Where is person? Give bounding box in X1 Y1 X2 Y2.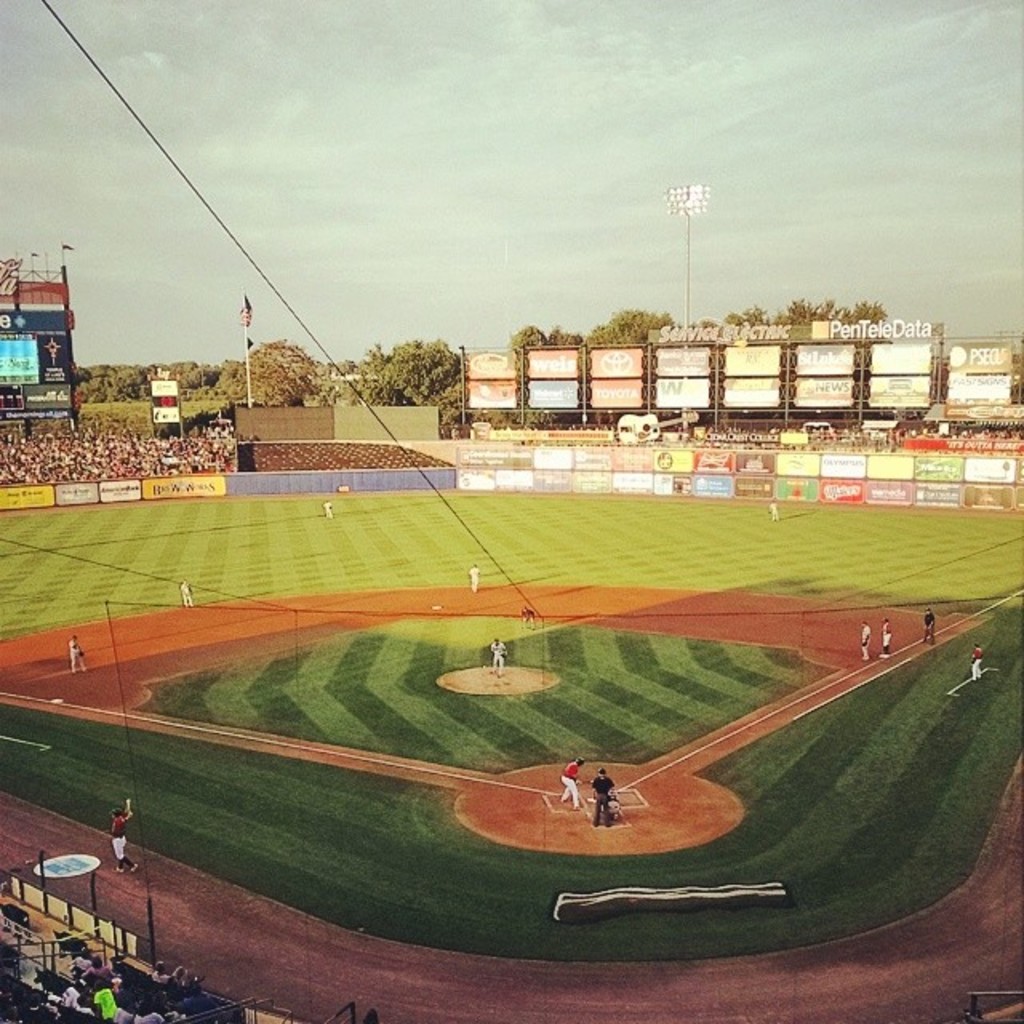
320 496 347 526.
